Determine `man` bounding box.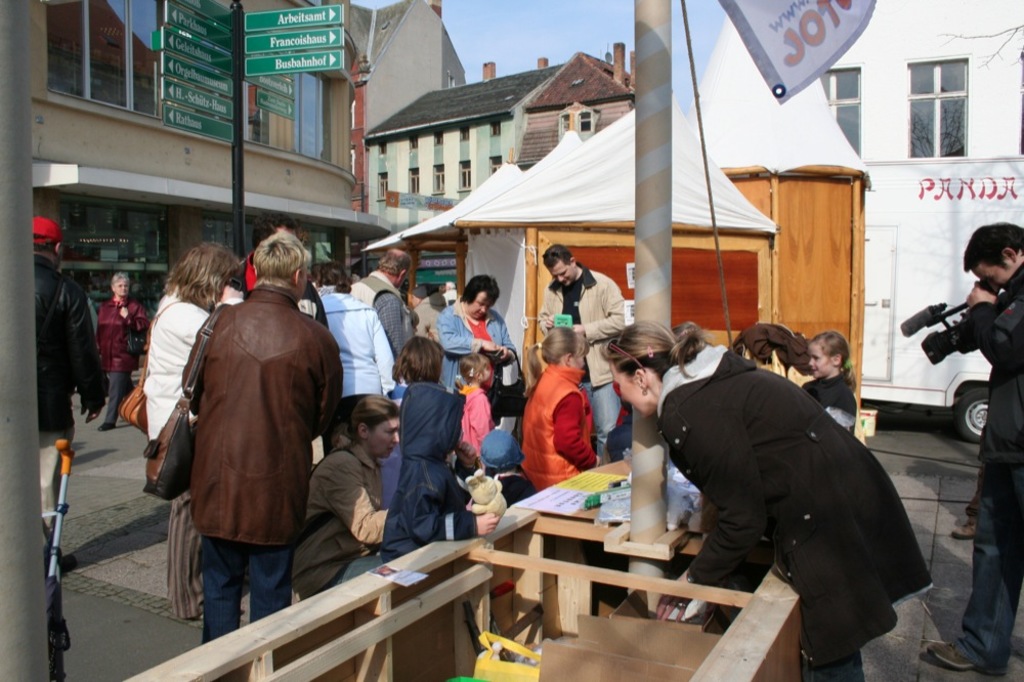
Determined: 340:249:413:399.
